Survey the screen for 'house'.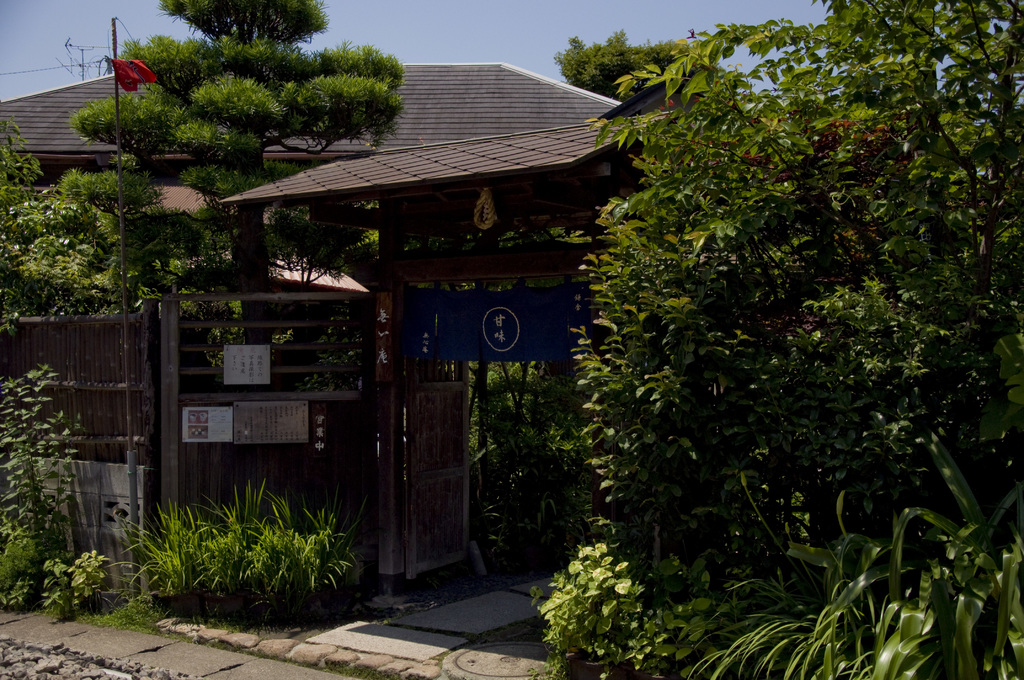
Survey found: (x1=0, y1=20, x2=367, y2=600).
